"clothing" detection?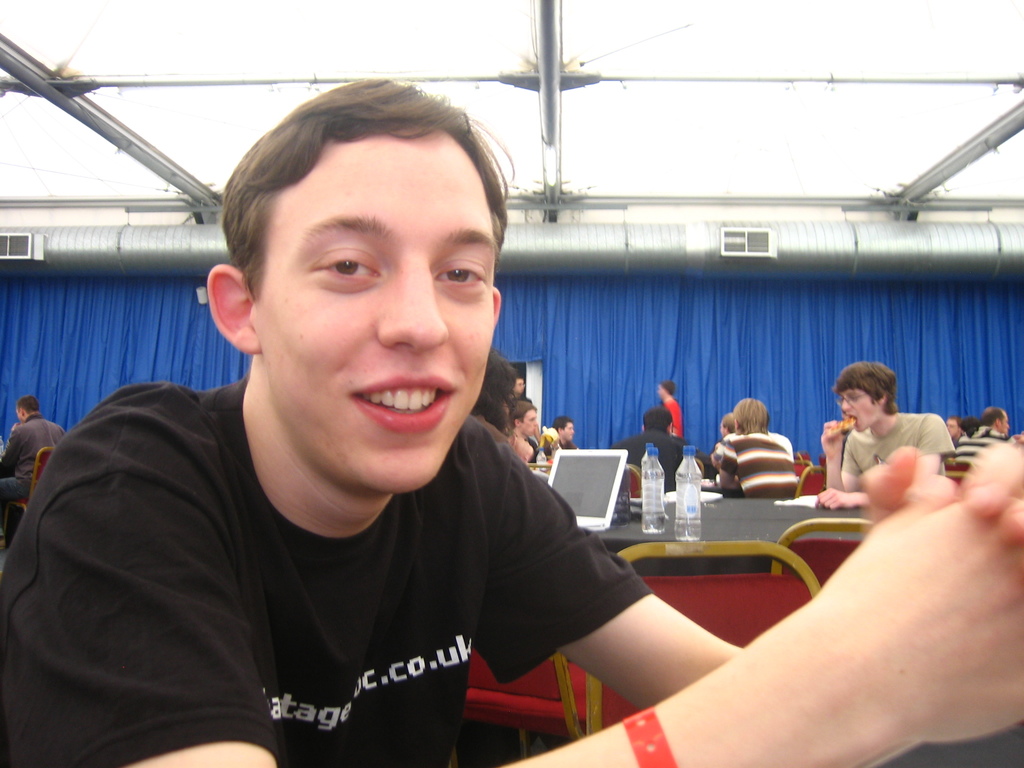
[940,433,960,465]
